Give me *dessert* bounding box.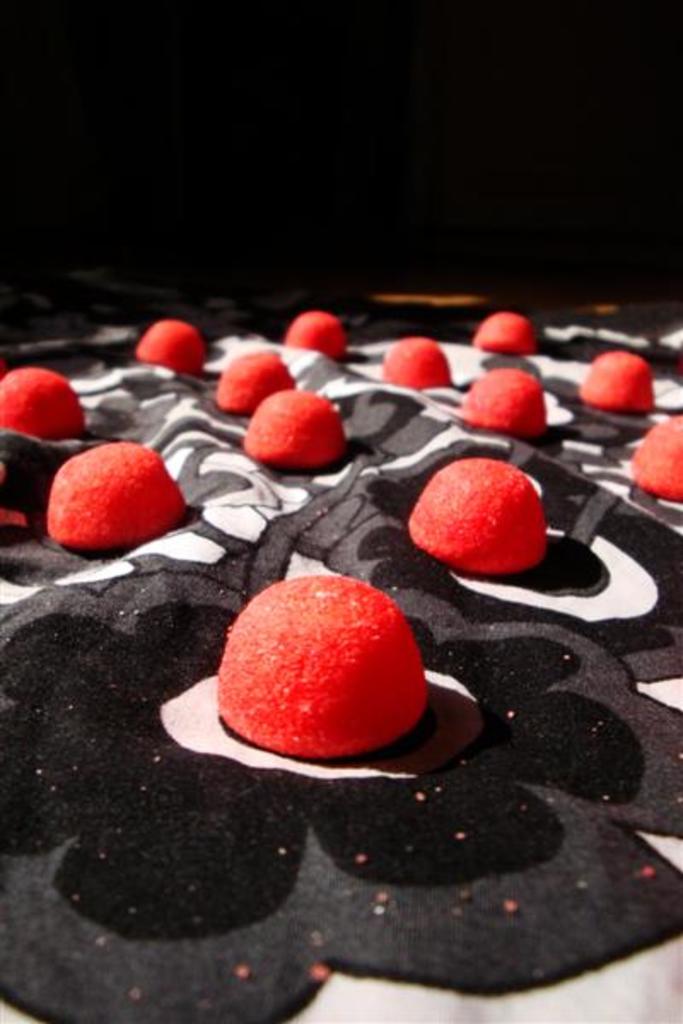
detection(459, 358, 548, 432).
